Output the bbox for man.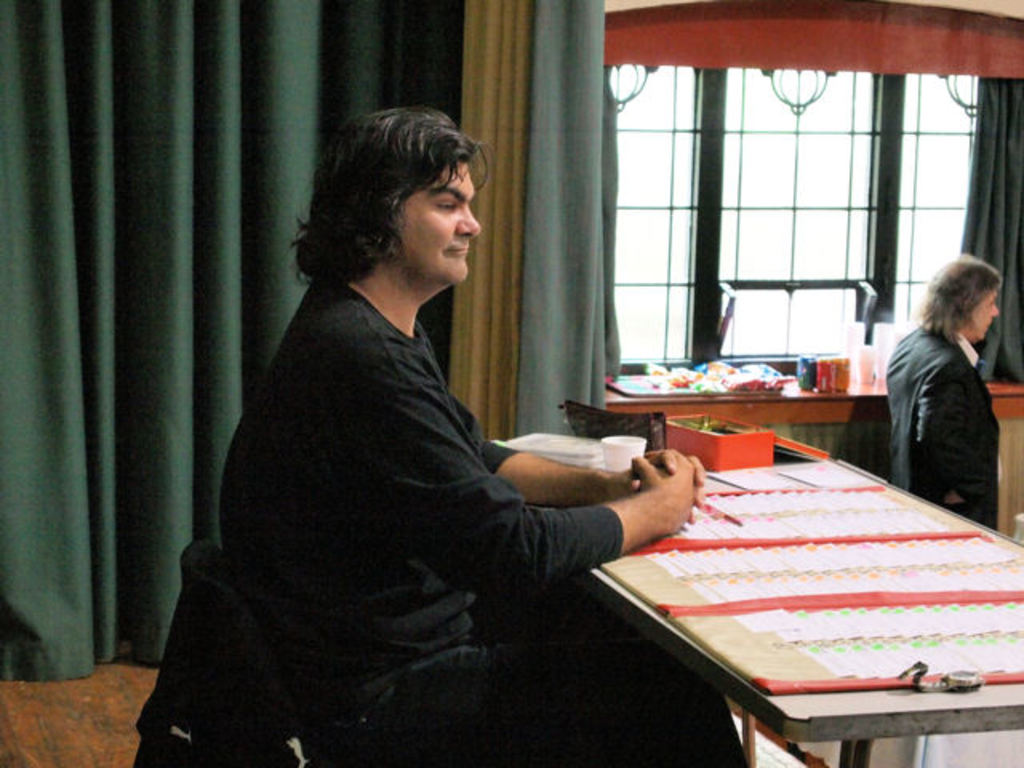
[x1=158, y1=109, x2=725, y2=757].
